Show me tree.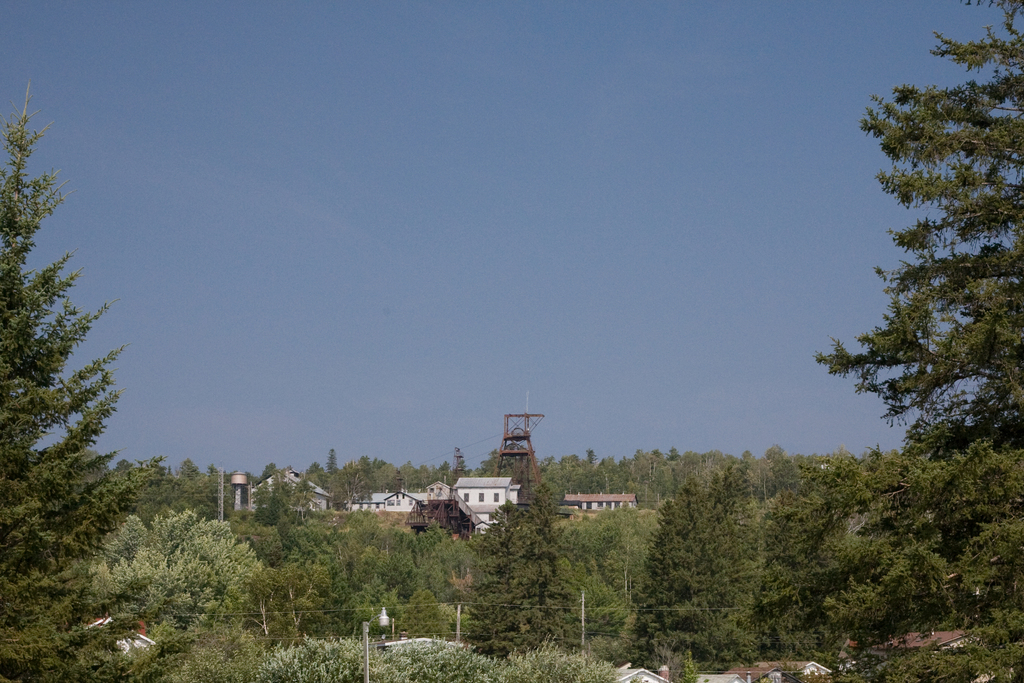
tree is here: 749,447,802,562.
